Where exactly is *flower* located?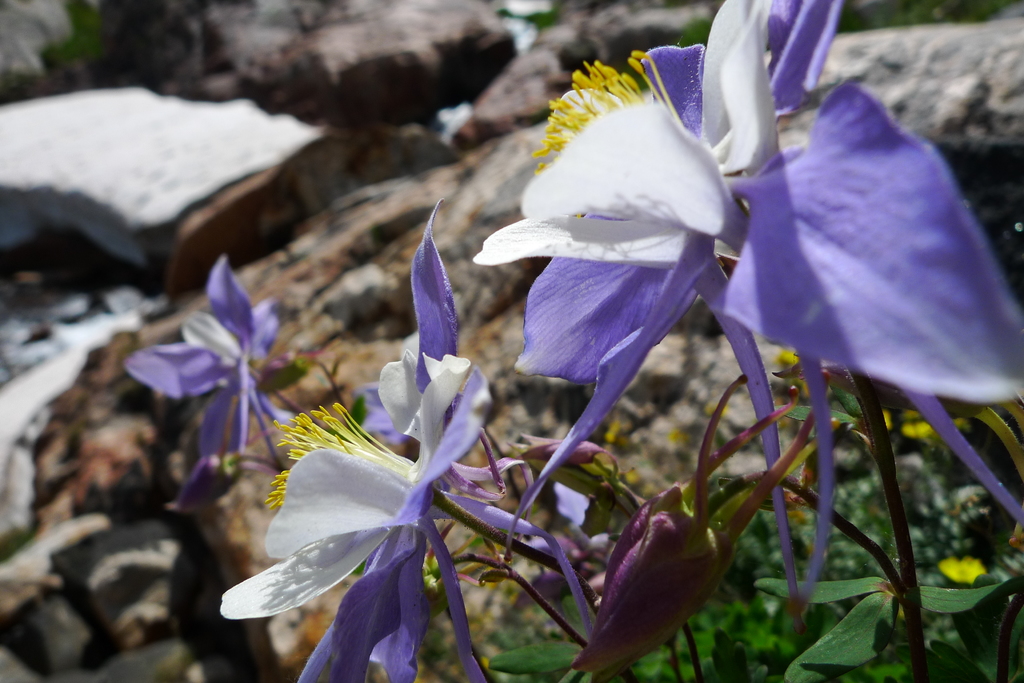
Its bounding box is Rect(938, 551, 981, 594).
